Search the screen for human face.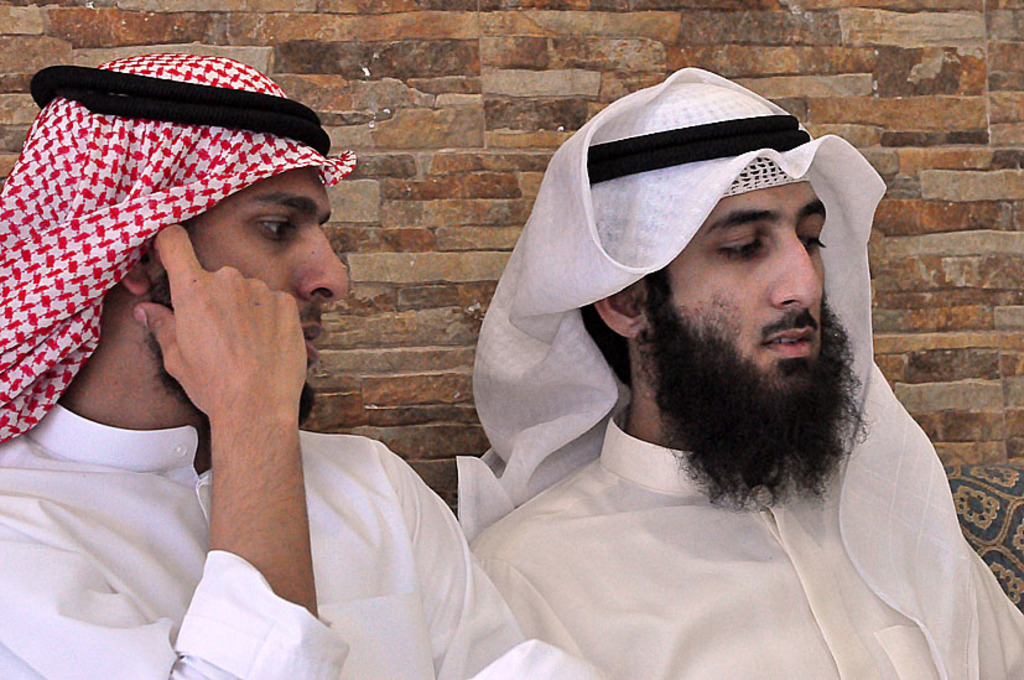
Found at select_region(650, 182, 827, 466).
